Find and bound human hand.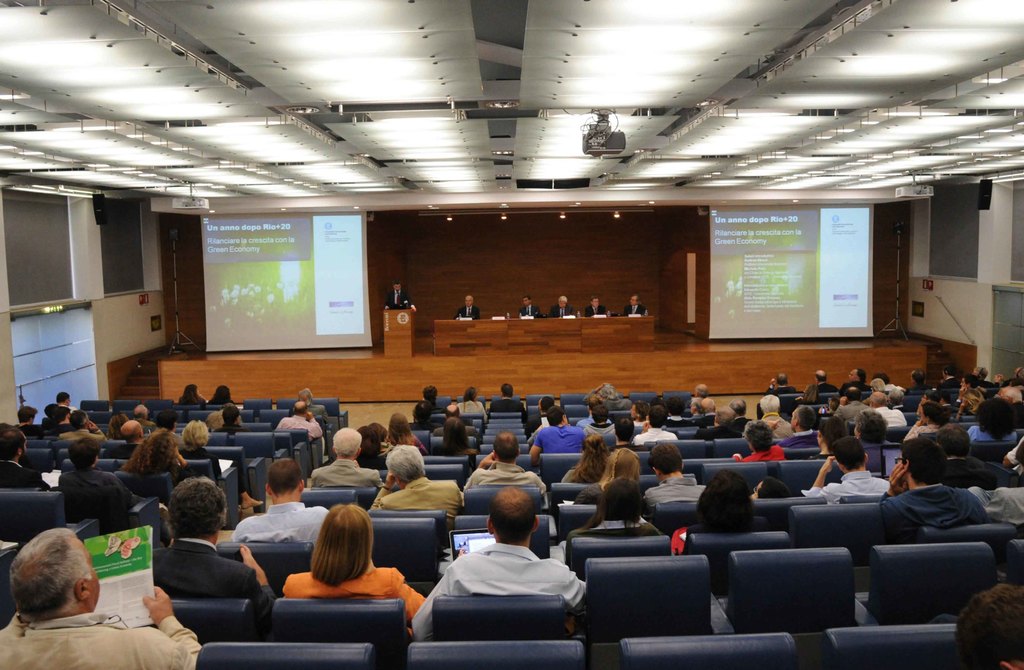
Bound: [left=819, top=453, right=836, bottom=473].
